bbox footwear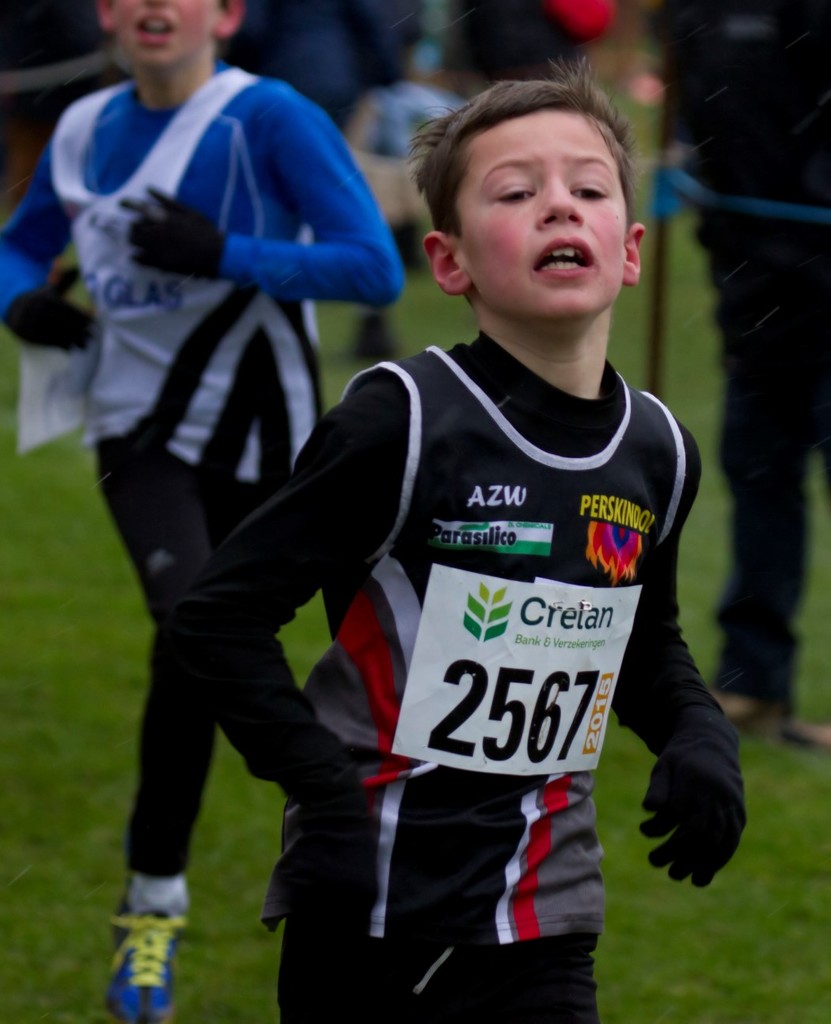
box=[787, 715, 830, 750]
